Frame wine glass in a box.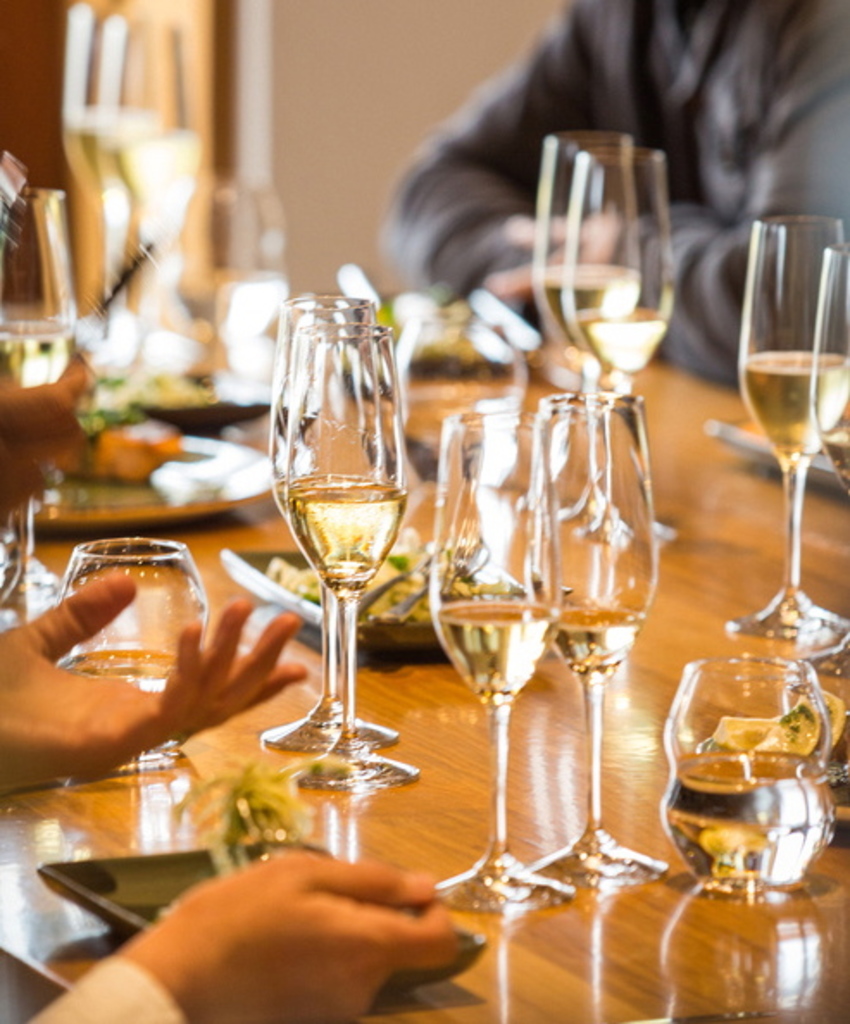
crop(284, 331, 405, 788).
